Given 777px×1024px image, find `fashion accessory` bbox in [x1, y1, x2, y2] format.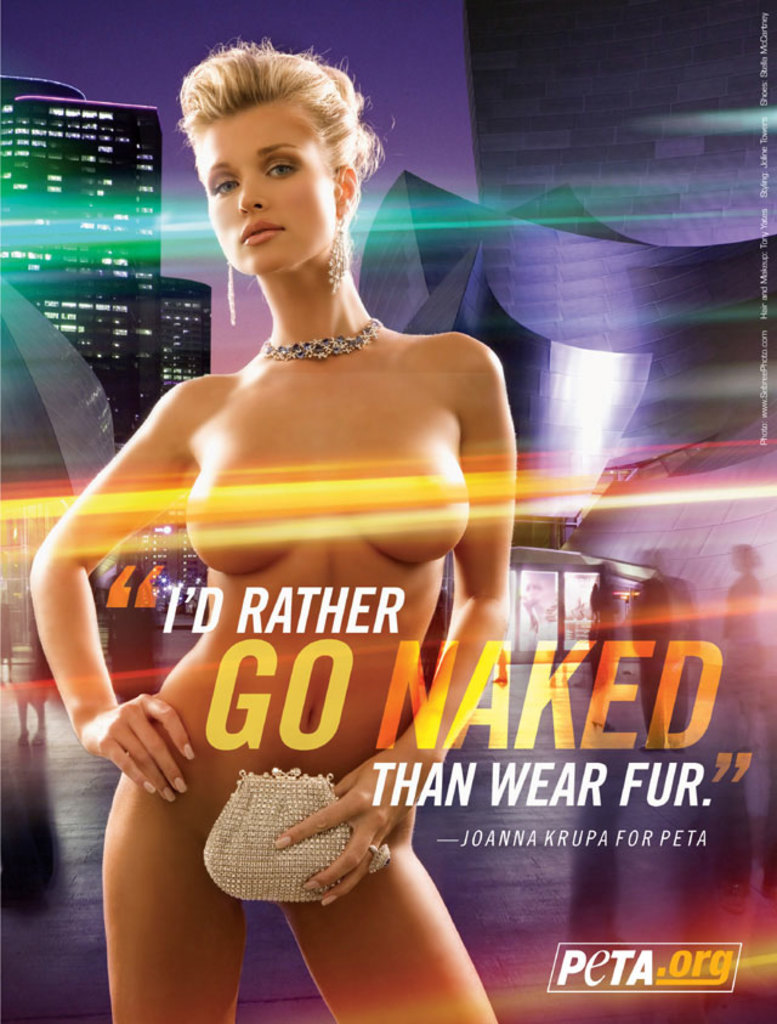
[226, 261, 238, 327].
